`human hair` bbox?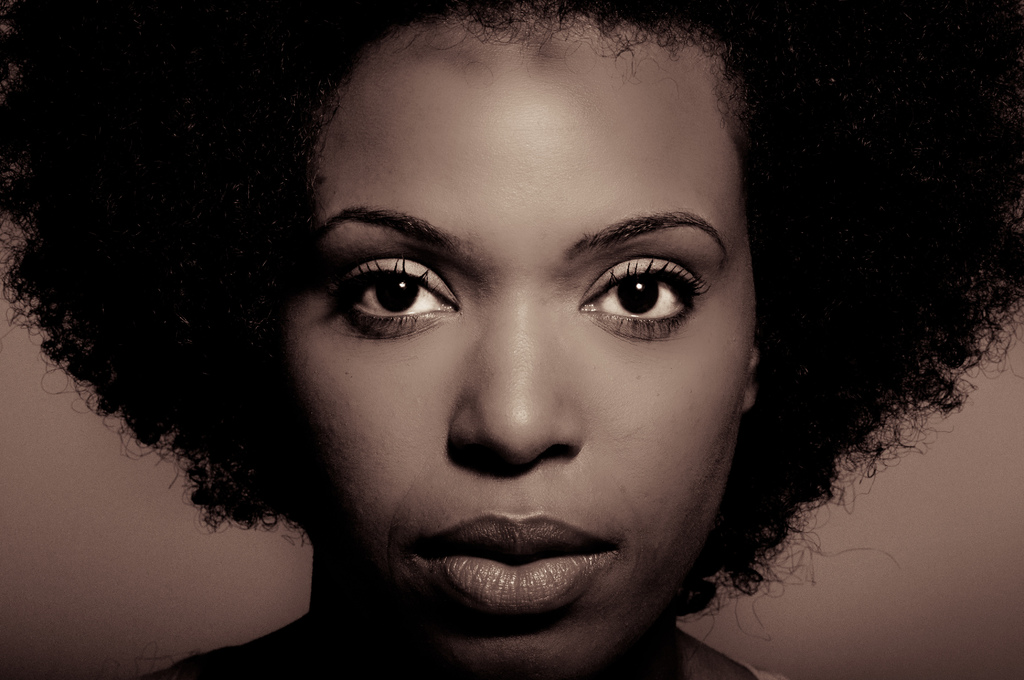
<region>0, 0, 1023, 635</region>
